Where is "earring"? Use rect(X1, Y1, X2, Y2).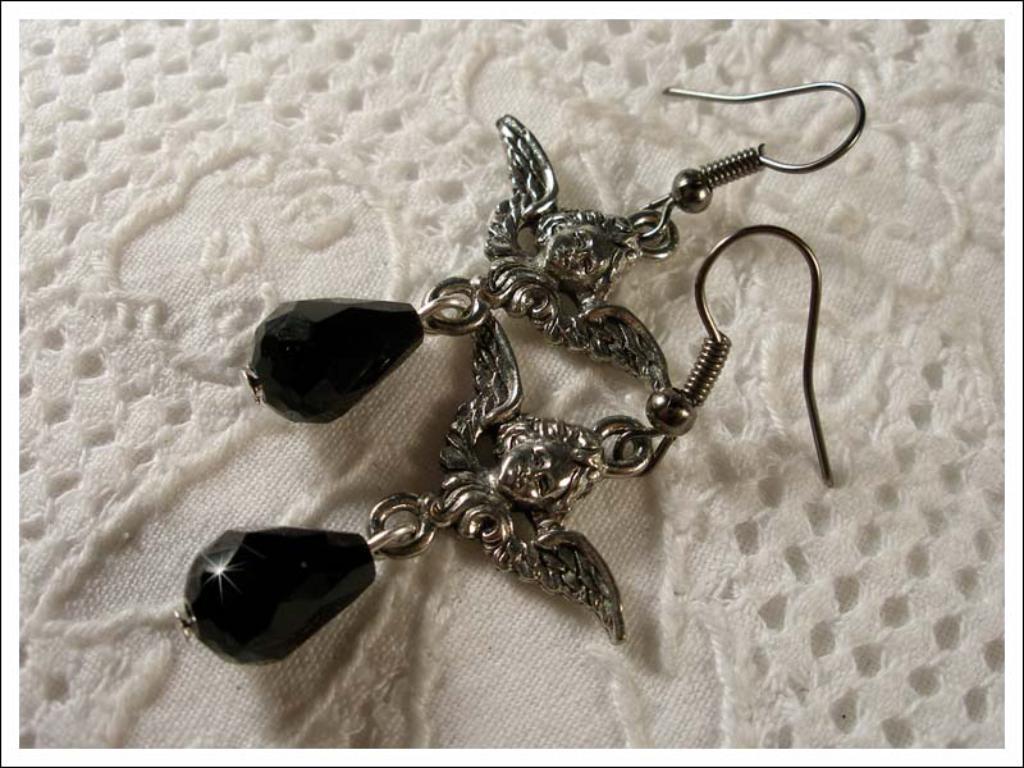
rect(174, 223, 836, 685).
